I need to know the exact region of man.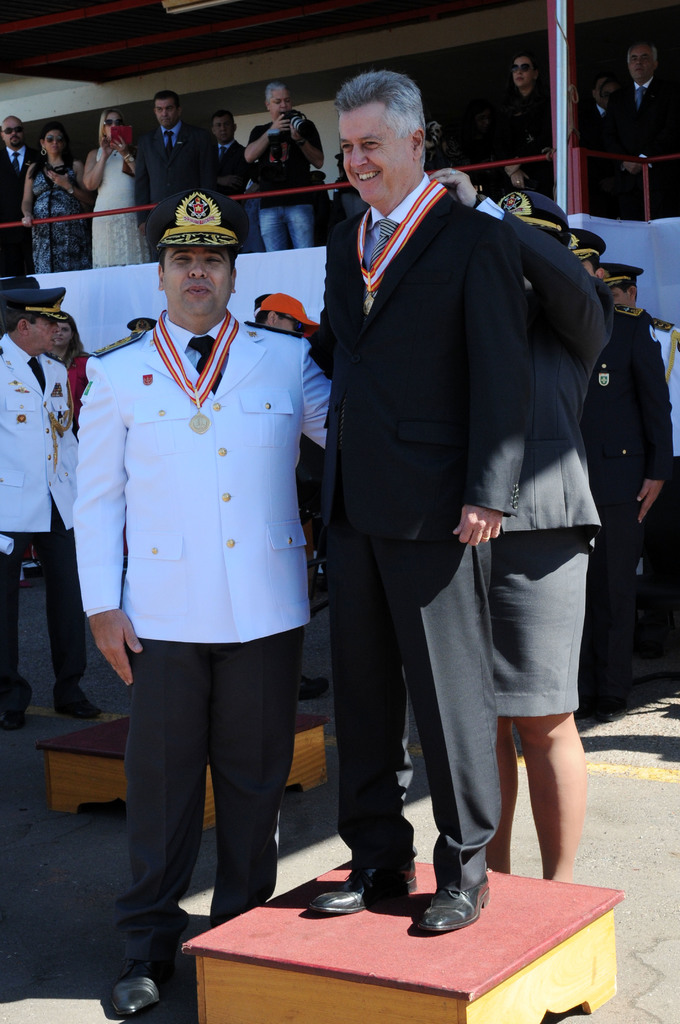
Region: [x1=478, y1=49, x2=558, y2=202].
